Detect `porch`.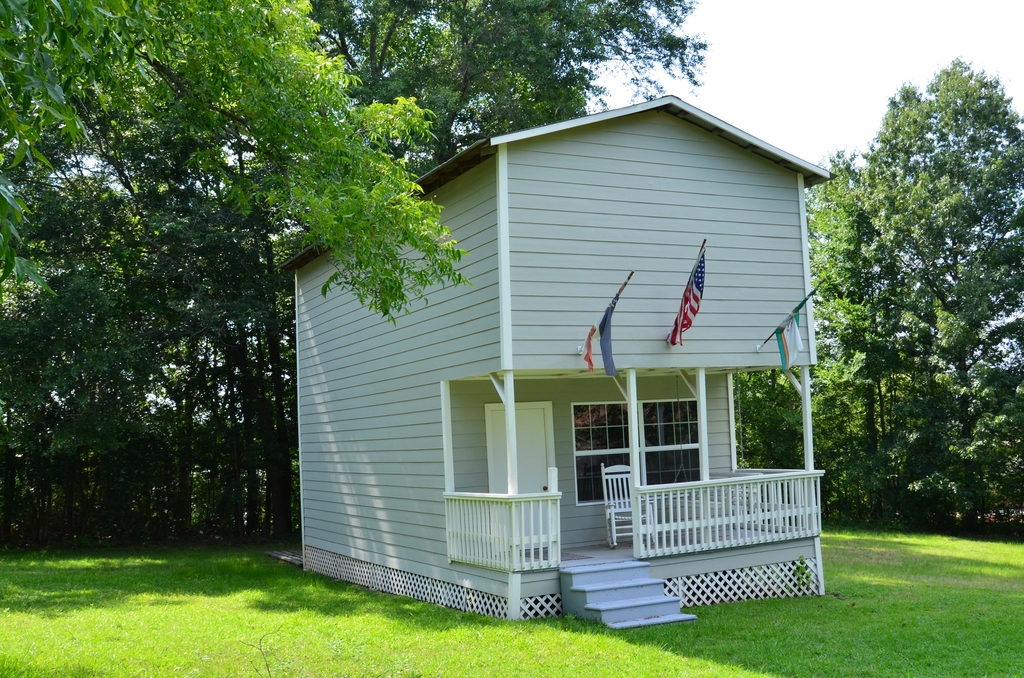
Detected at region(443, 464, 824, 572).
